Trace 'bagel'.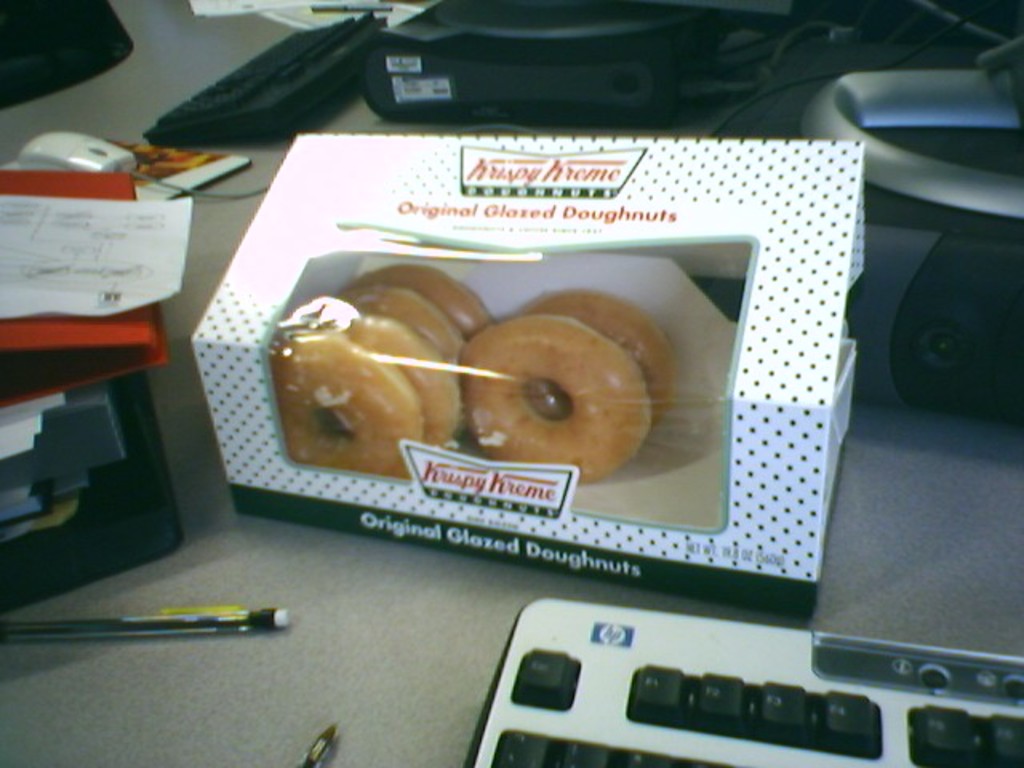
Traced to 528,285,674,419.
